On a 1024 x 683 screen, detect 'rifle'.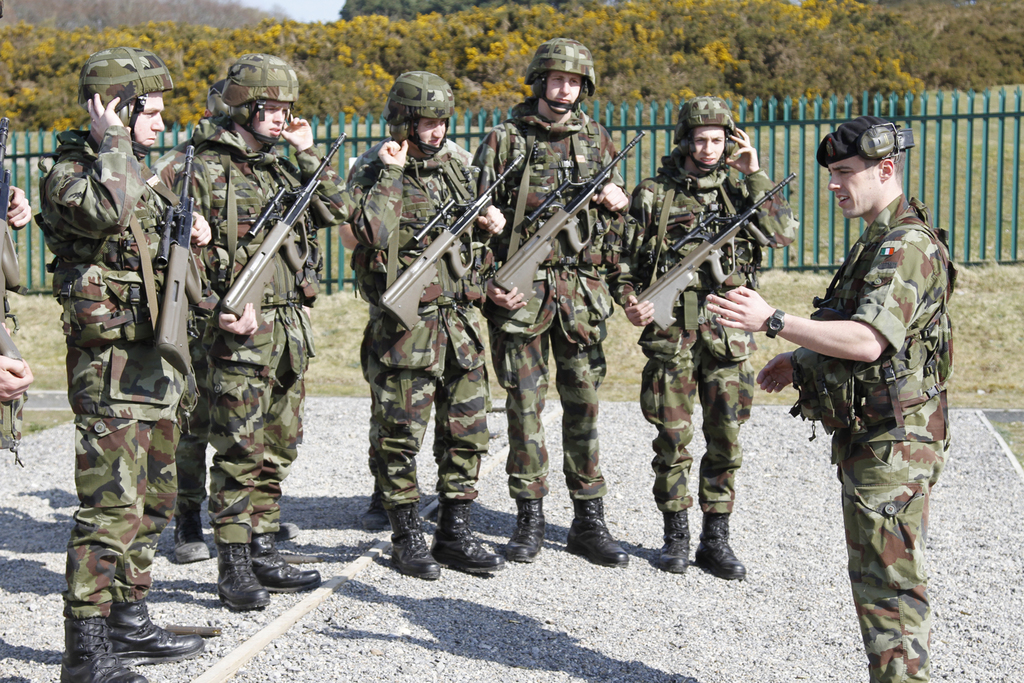
608:177:792:351.
